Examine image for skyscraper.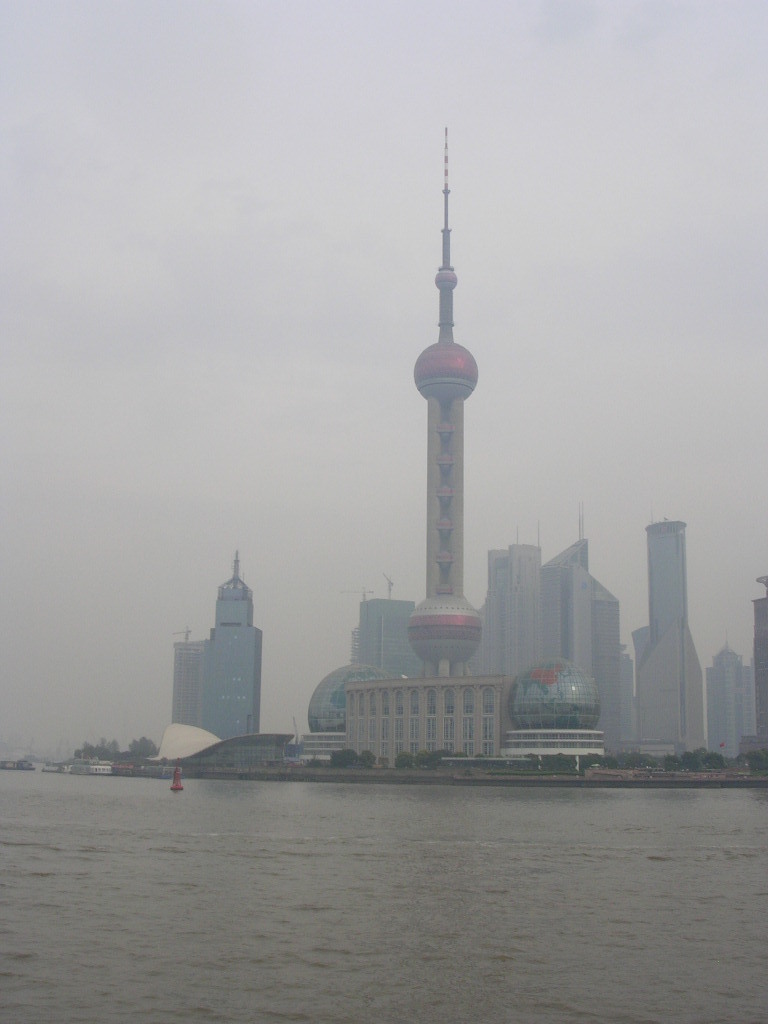
Examination result: 161:538:267:751.
